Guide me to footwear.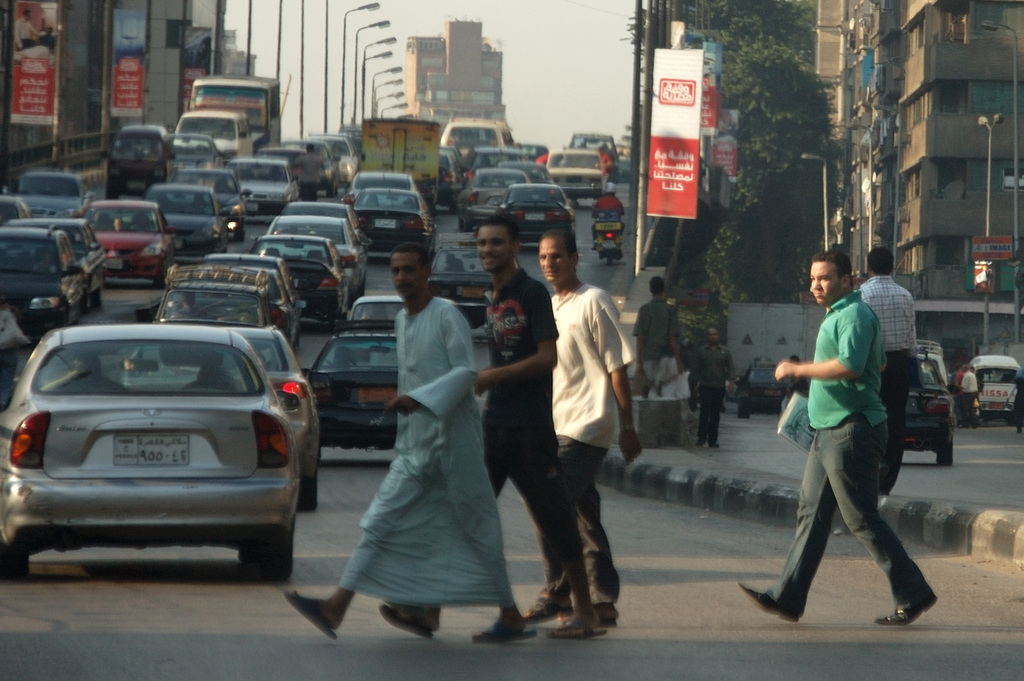
Guidance: (x1=881, y1=557, x2=940, y2=632).
